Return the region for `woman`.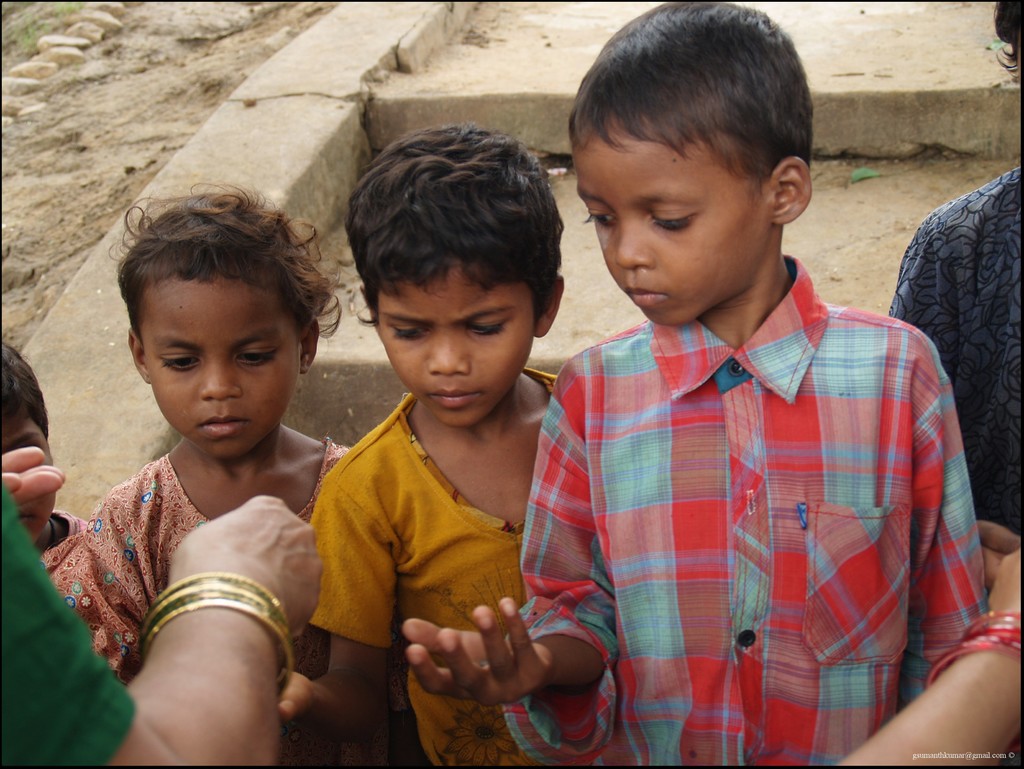
box=[0, 453, 318, 768].
